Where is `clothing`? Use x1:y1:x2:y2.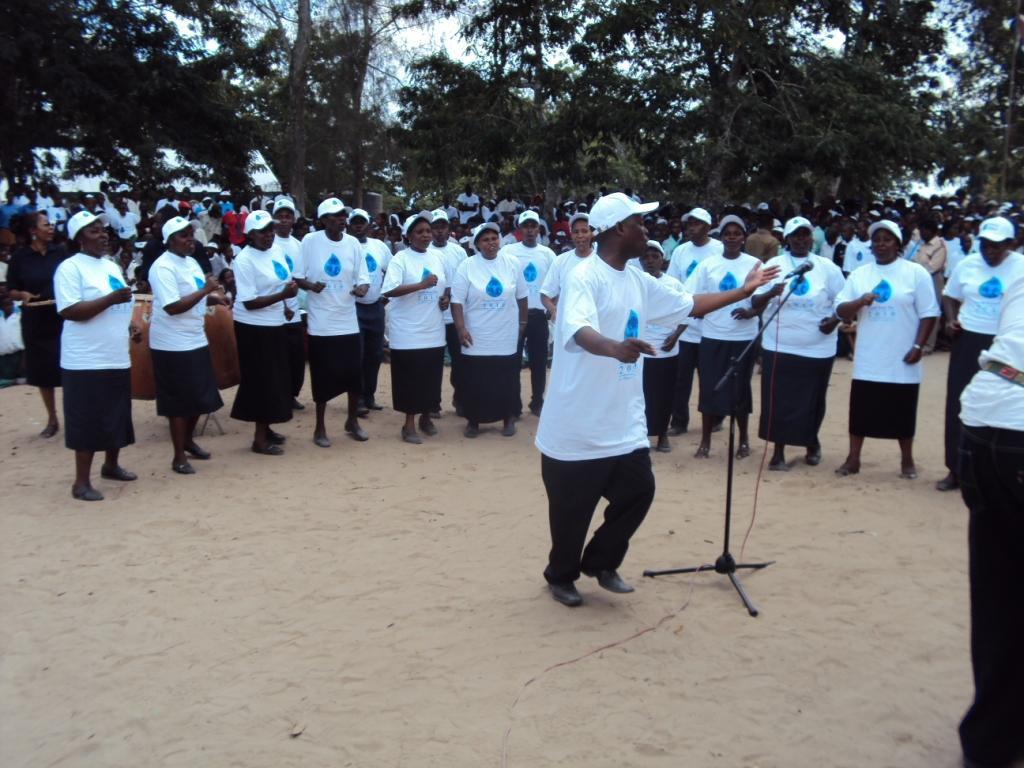
532:248:709:583.
